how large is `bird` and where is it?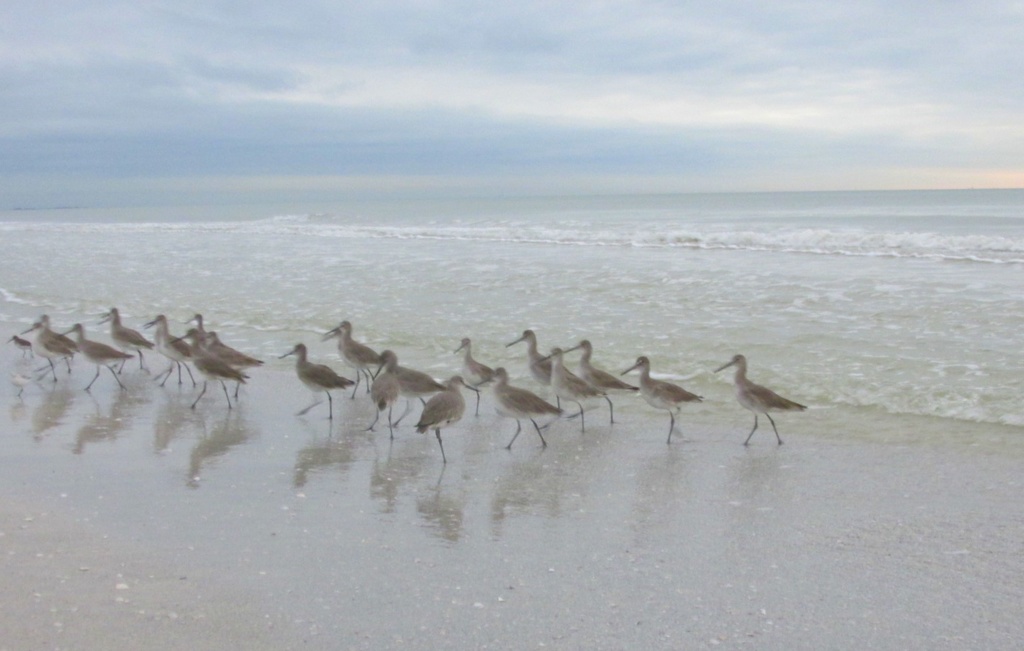
Bounding box: [x1=12, y1=333, x2=40, y2=354].
